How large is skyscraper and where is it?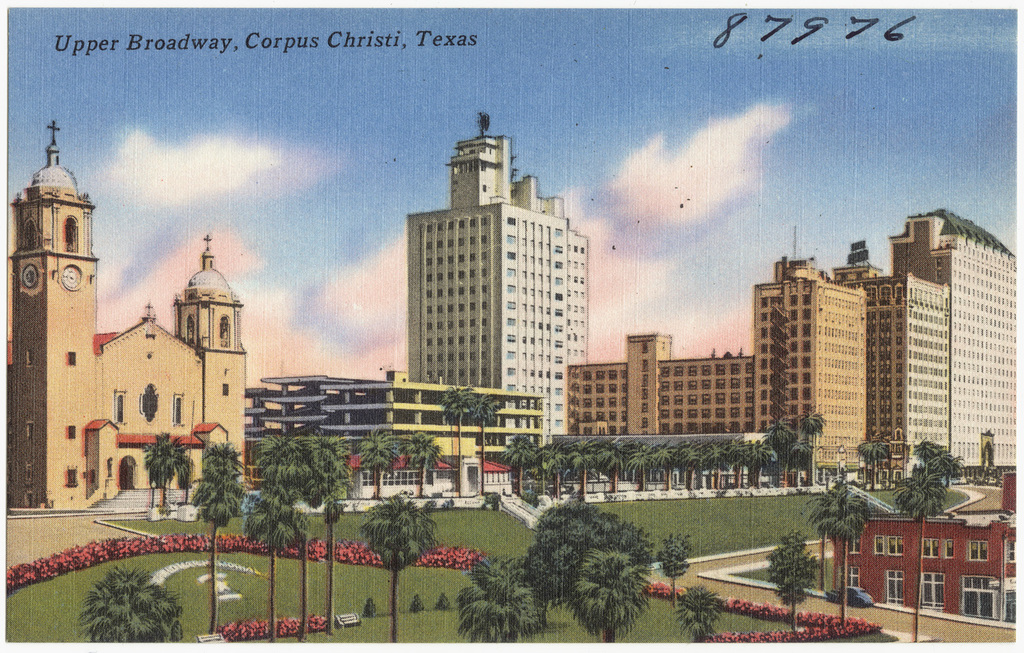
Bounding box: (x1=378, y1=130, x2=601, y2=449).
